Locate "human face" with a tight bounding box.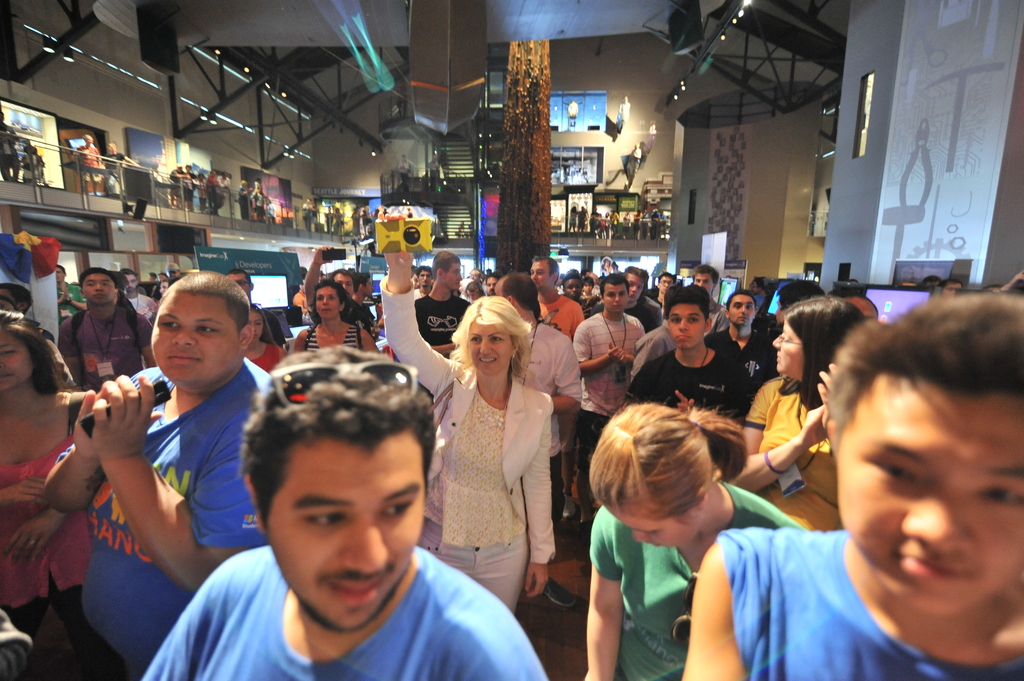
Rect(669, 302, 705, 351).
